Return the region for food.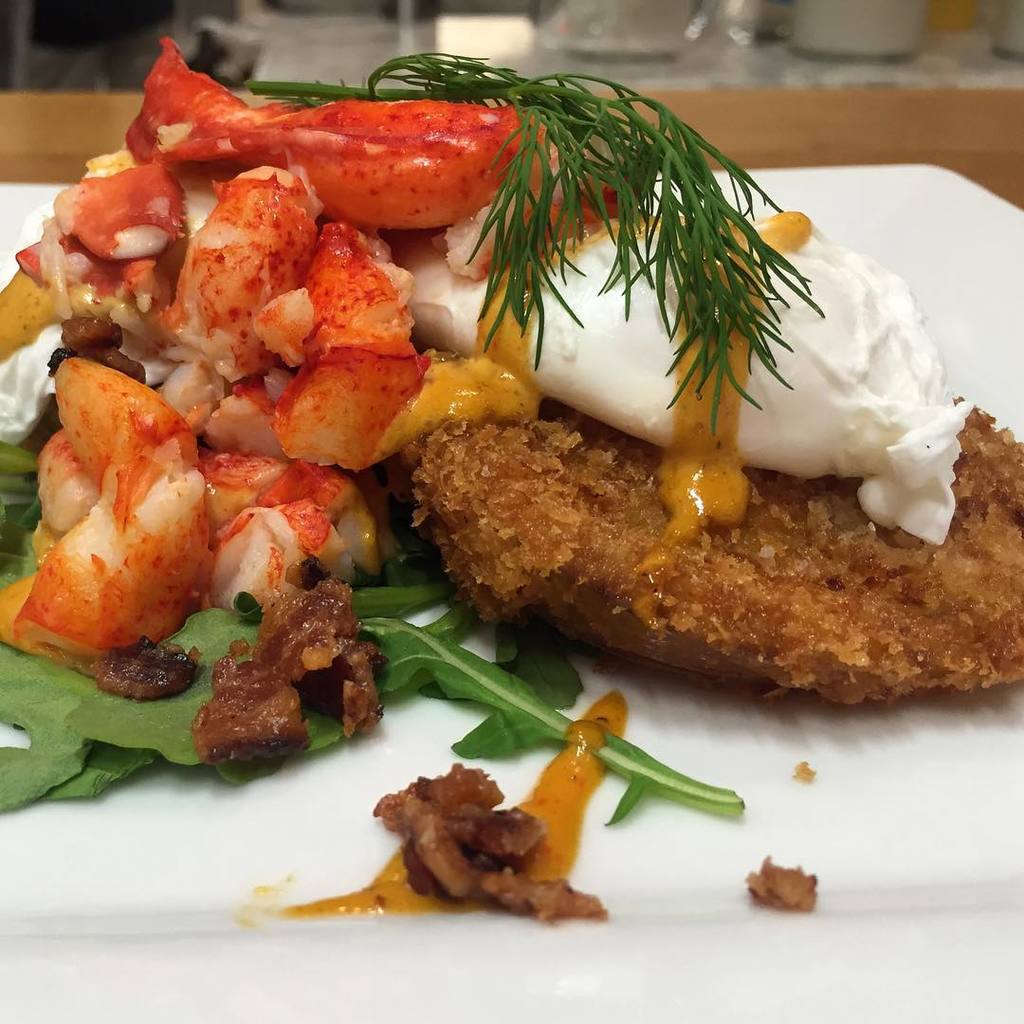
742 851 822 914.
